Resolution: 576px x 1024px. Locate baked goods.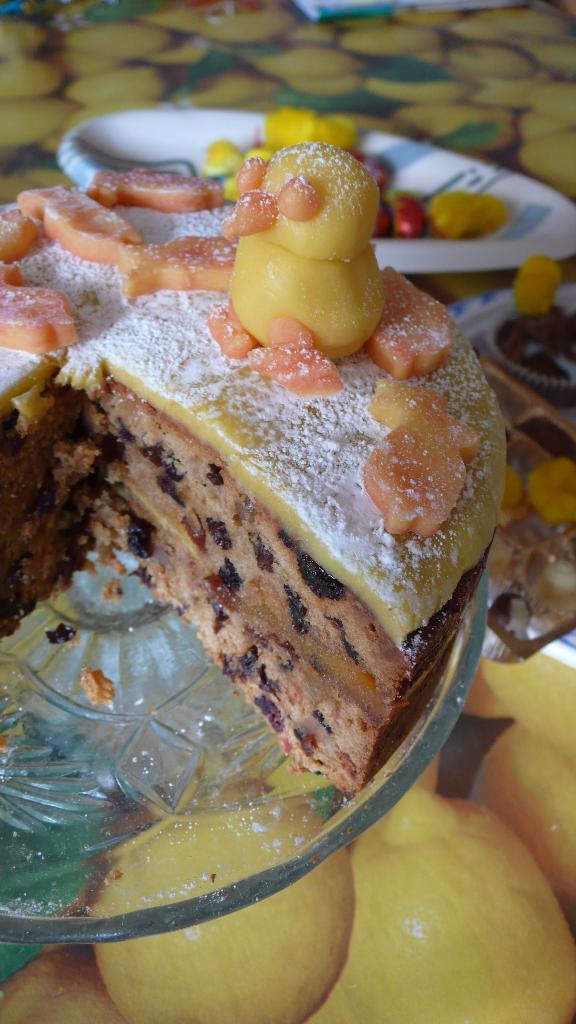
detection(0, 184, 90, 714).
